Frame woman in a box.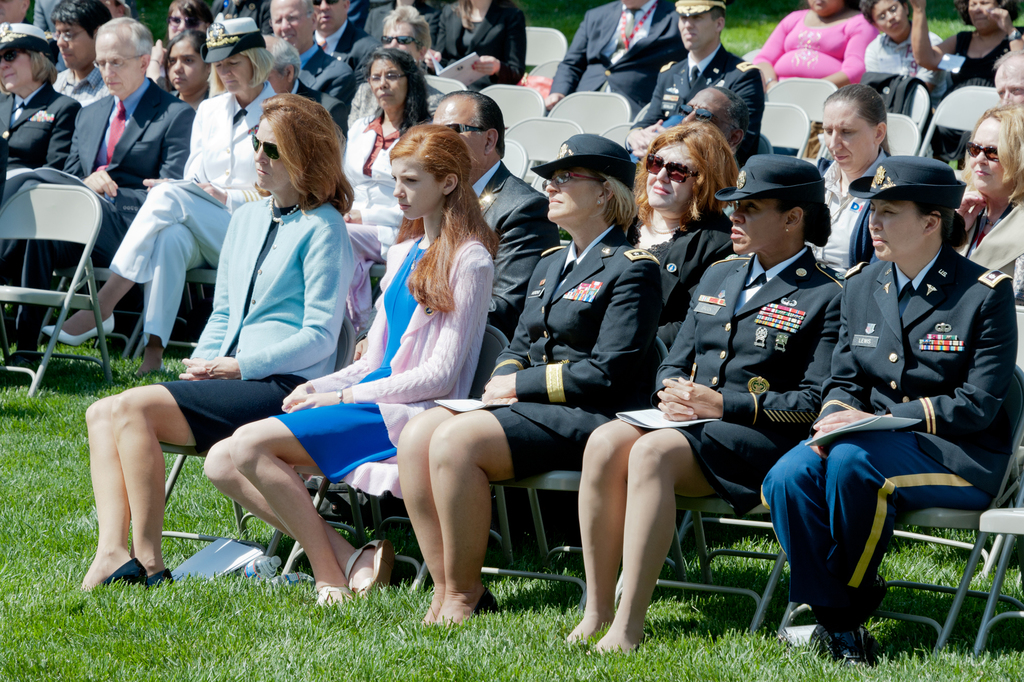
l=806, t=82, r=895, b=275.
